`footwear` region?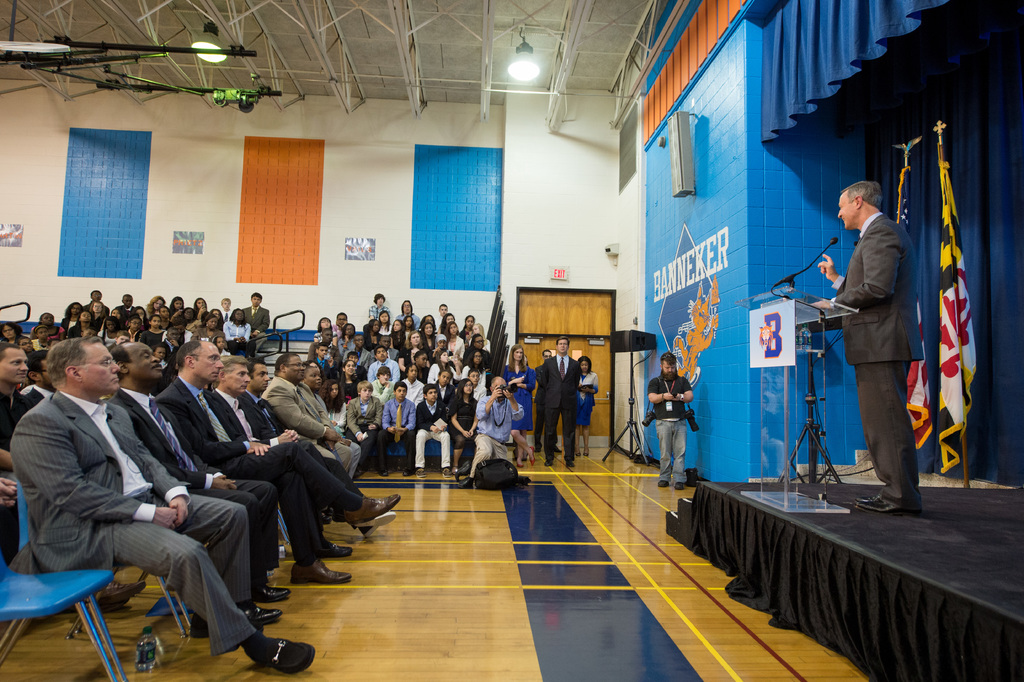
(246,639,318,673)
